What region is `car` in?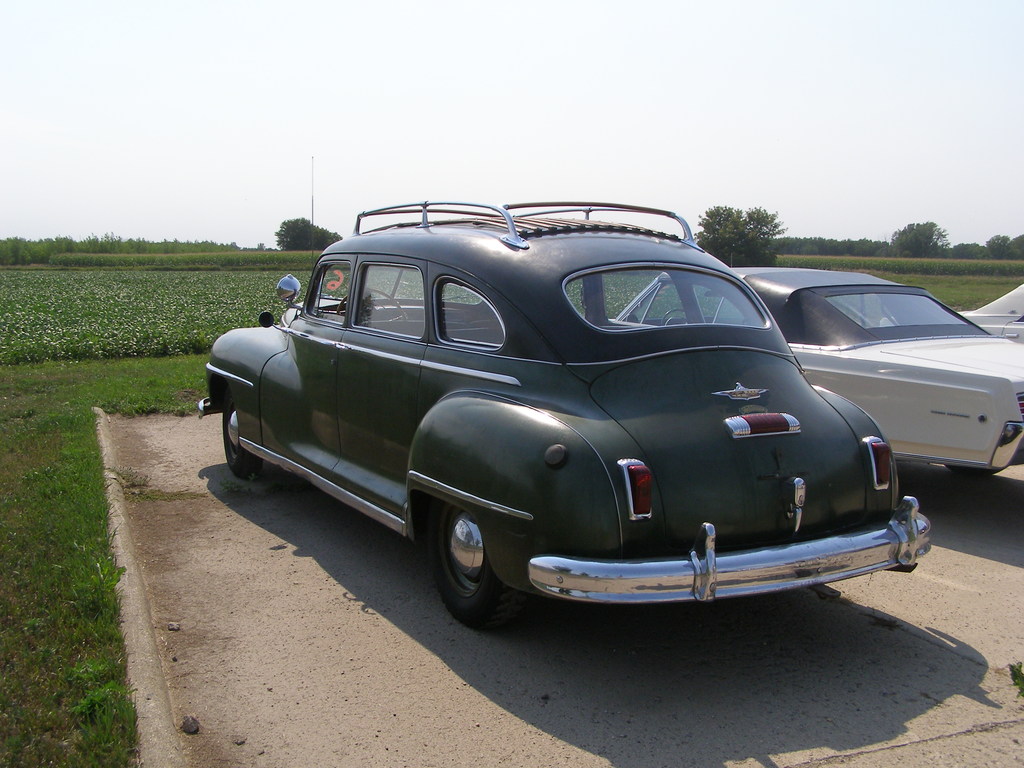
bbox=[196, 154, 932, 630].
